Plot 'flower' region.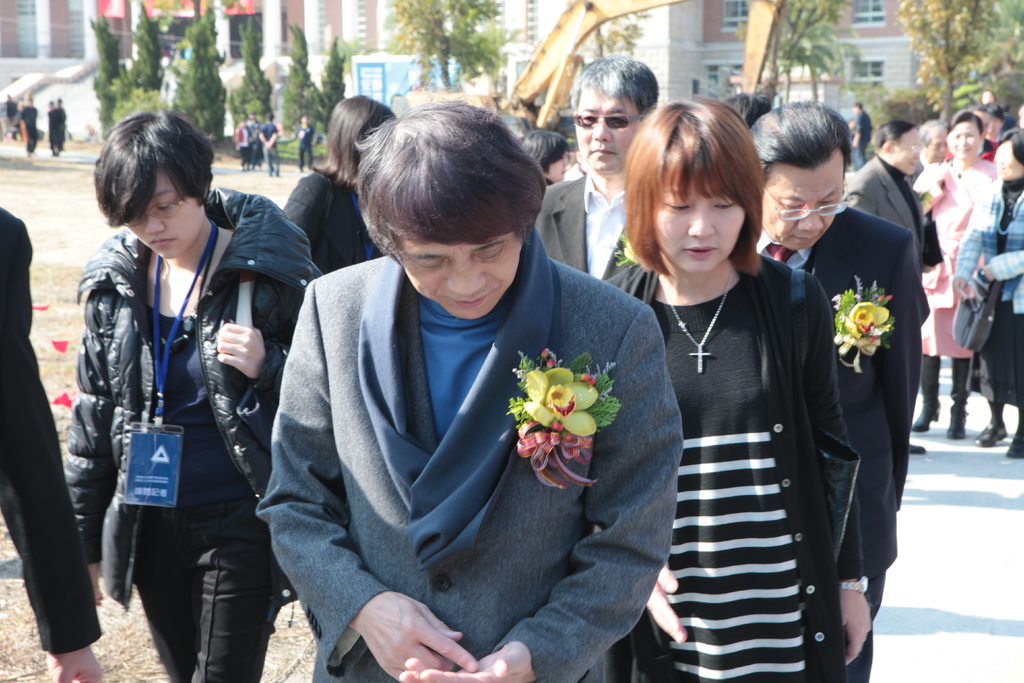
Plotted at <box>525,366,599,435</box>.
